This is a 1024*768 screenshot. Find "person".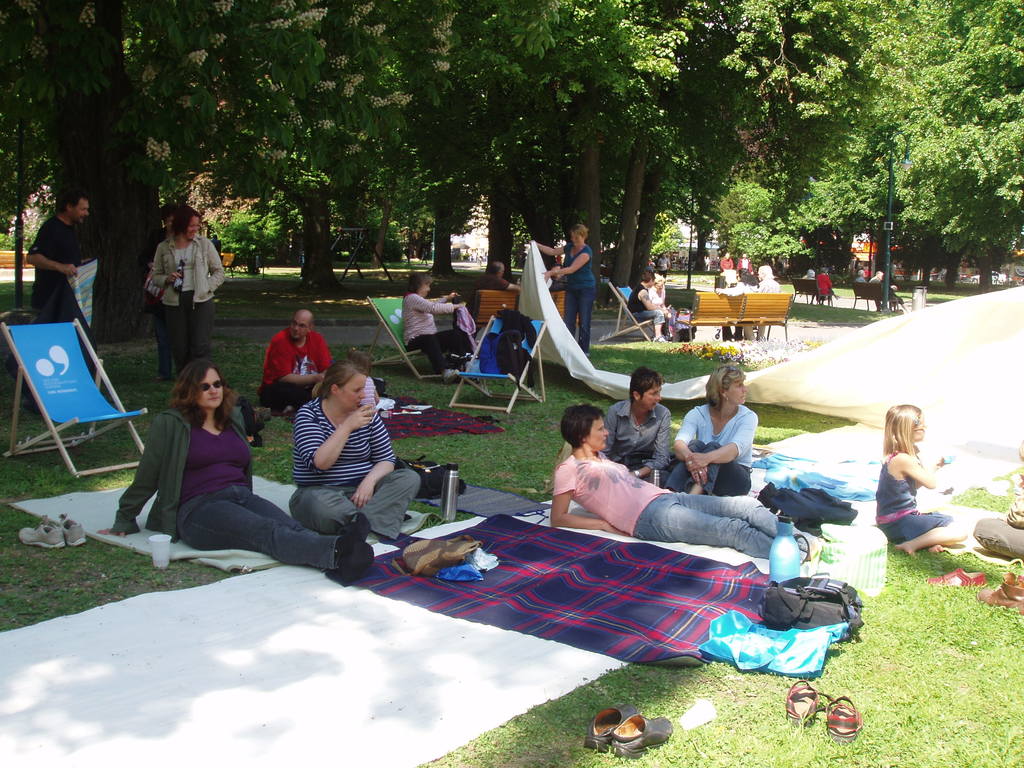
Bounding box: 751:267:783:341.
